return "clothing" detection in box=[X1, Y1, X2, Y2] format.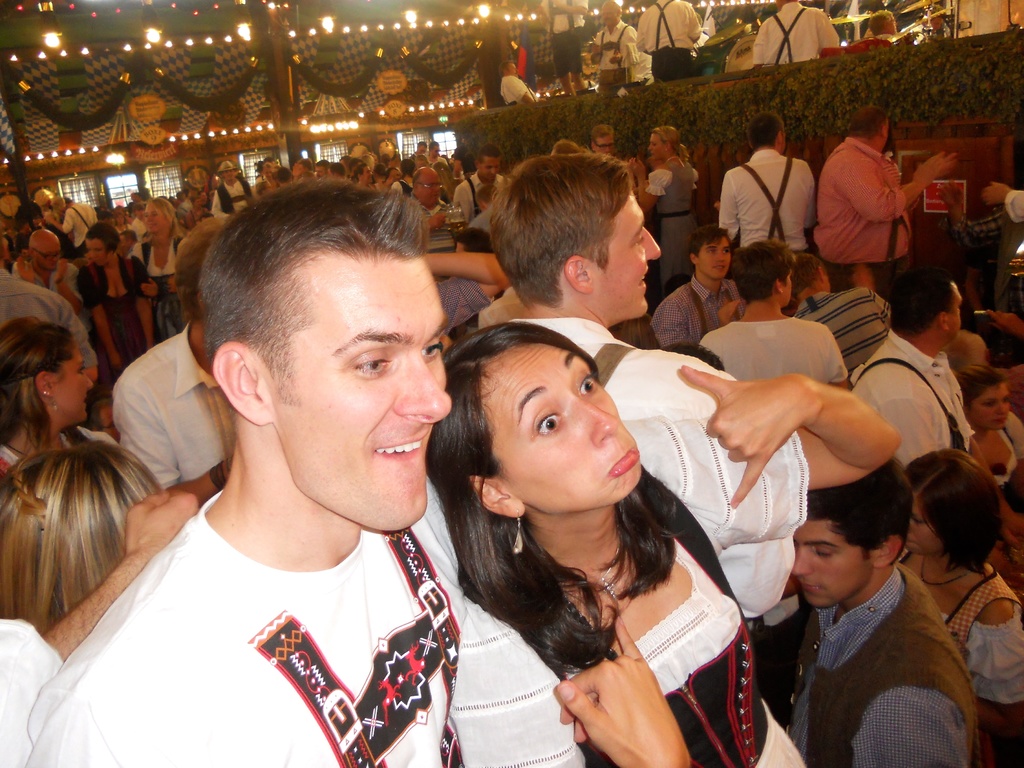
box=[591, 20, 639, 89].
